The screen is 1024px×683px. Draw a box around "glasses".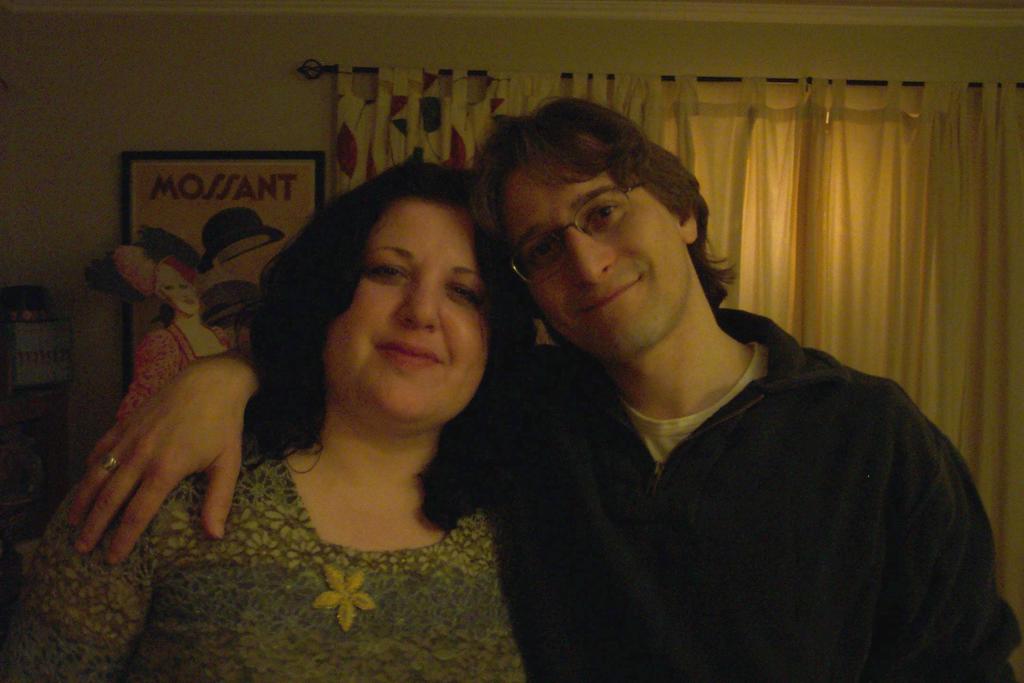
left=506, top=180, right=656, bottom=286.
